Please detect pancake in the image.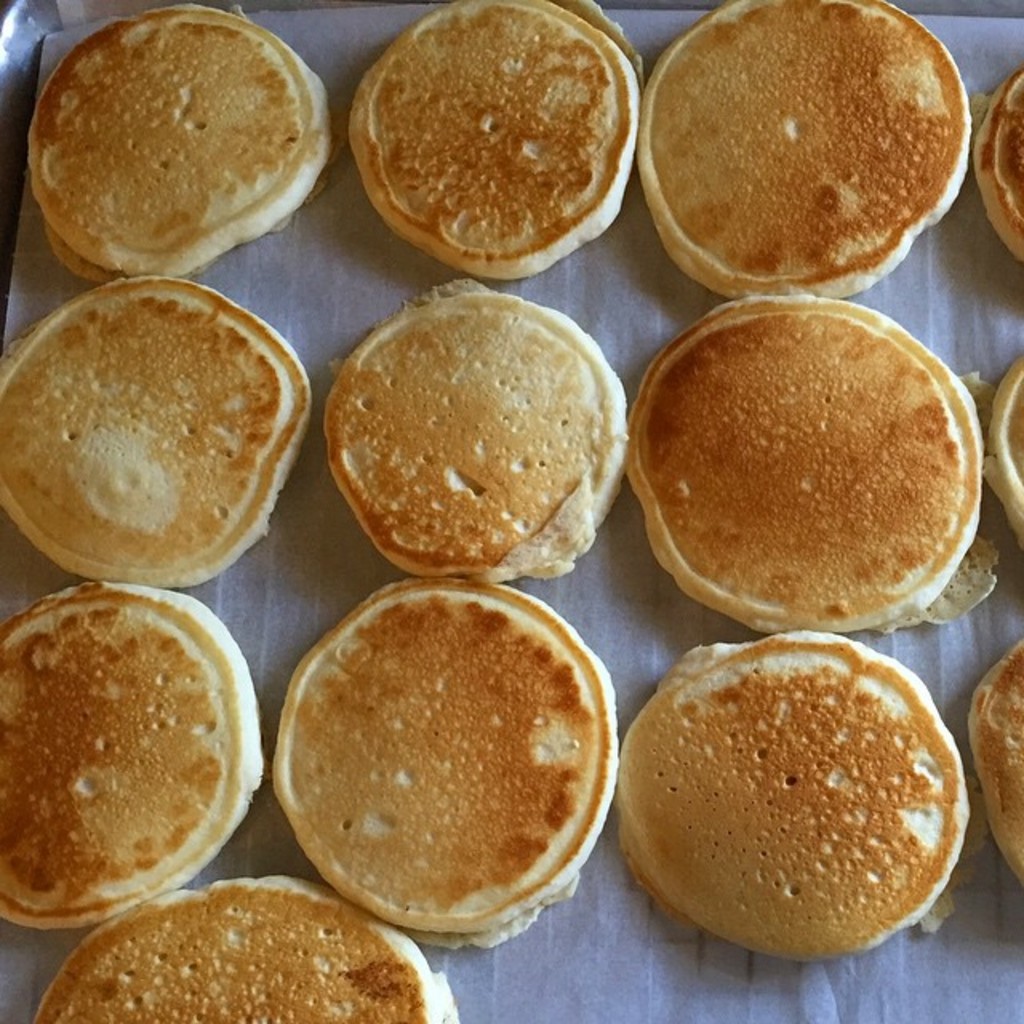
[left=990, top=354, right=1022, bottom=557].
